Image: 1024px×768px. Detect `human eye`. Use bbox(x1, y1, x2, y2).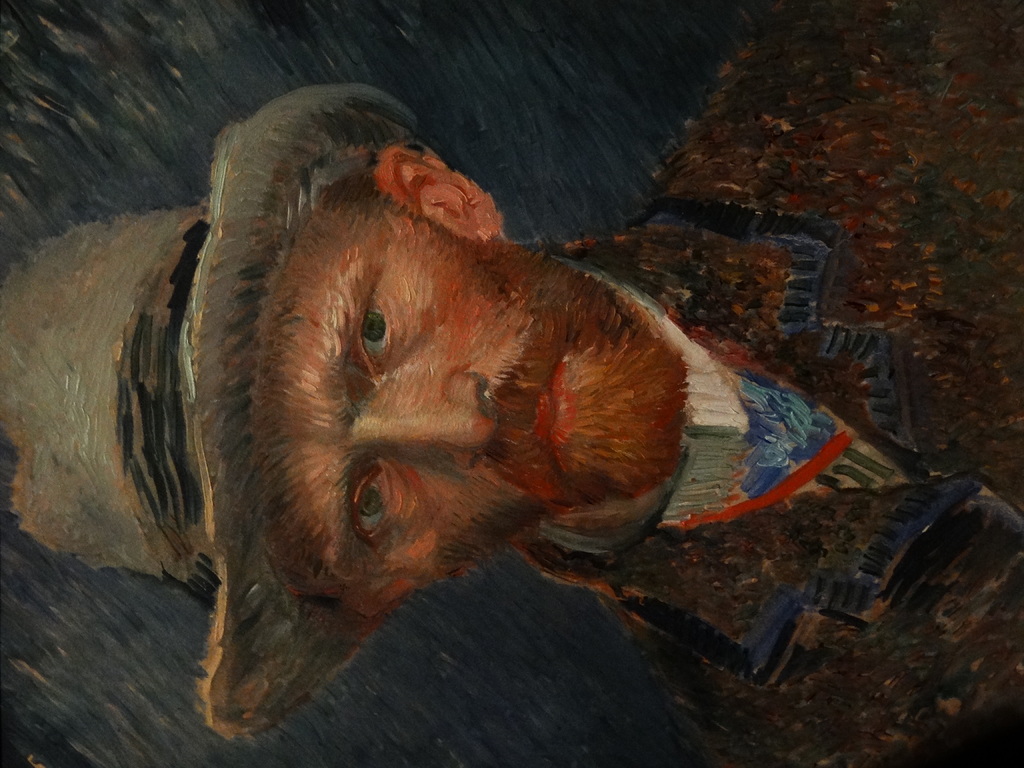
bbox(344, 256, 409, 399).
